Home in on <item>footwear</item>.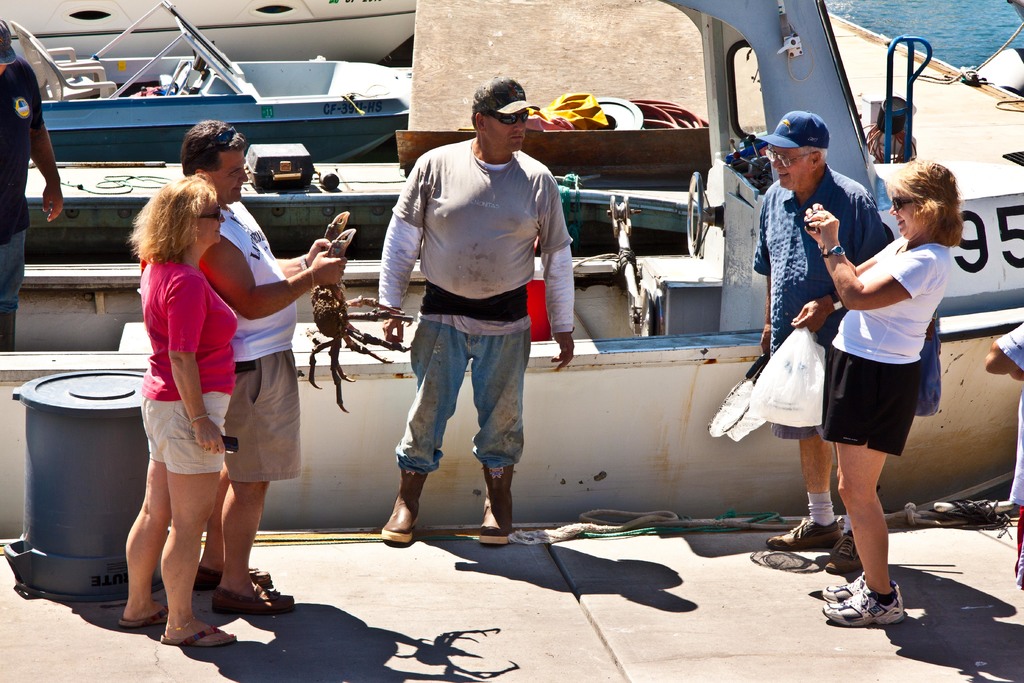
Homed in at (119, 604, 169, 630).
